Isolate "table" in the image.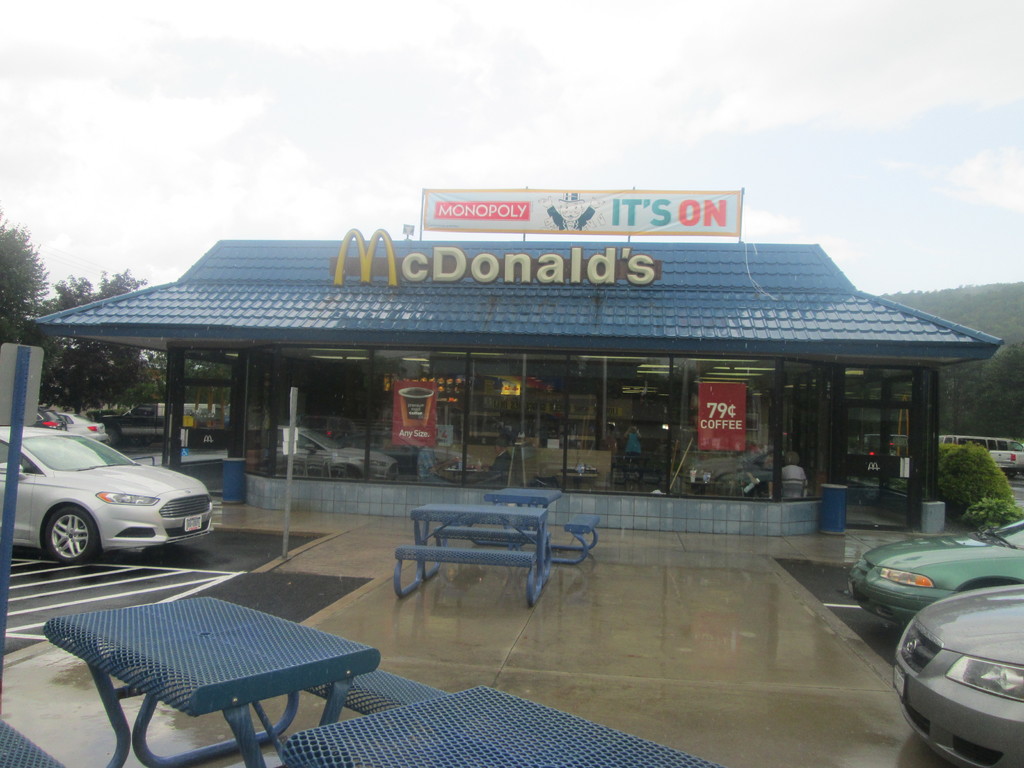
Isolated region: select_region(392, 480, 600, 611).
